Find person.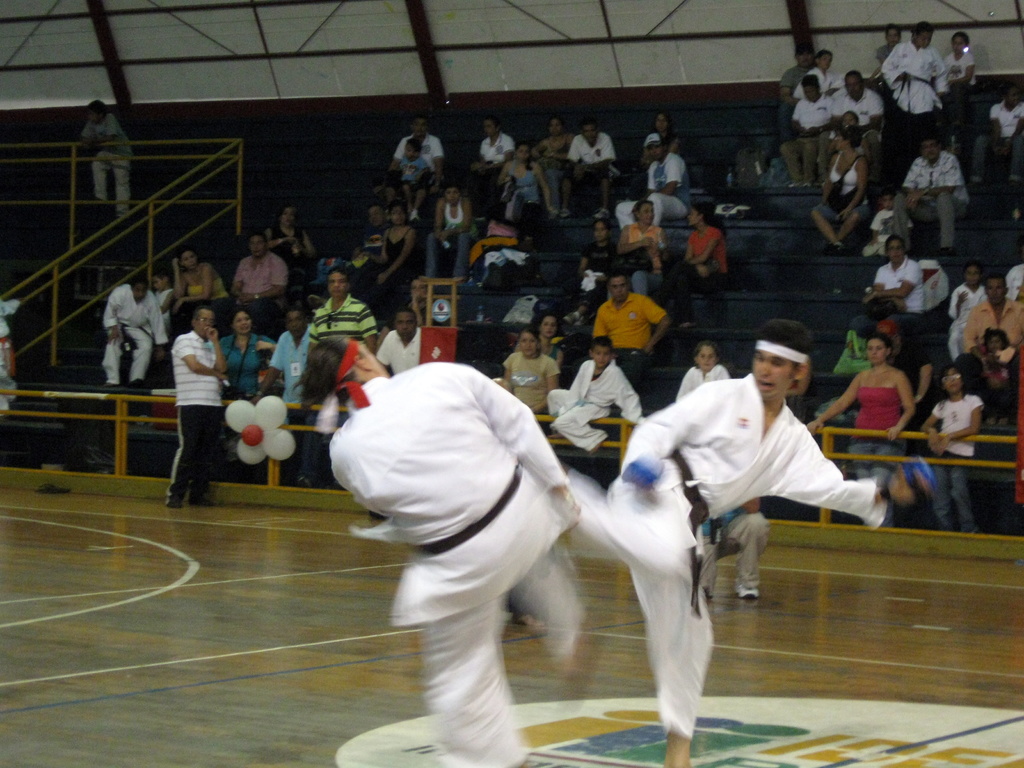
218,306,273,396.
